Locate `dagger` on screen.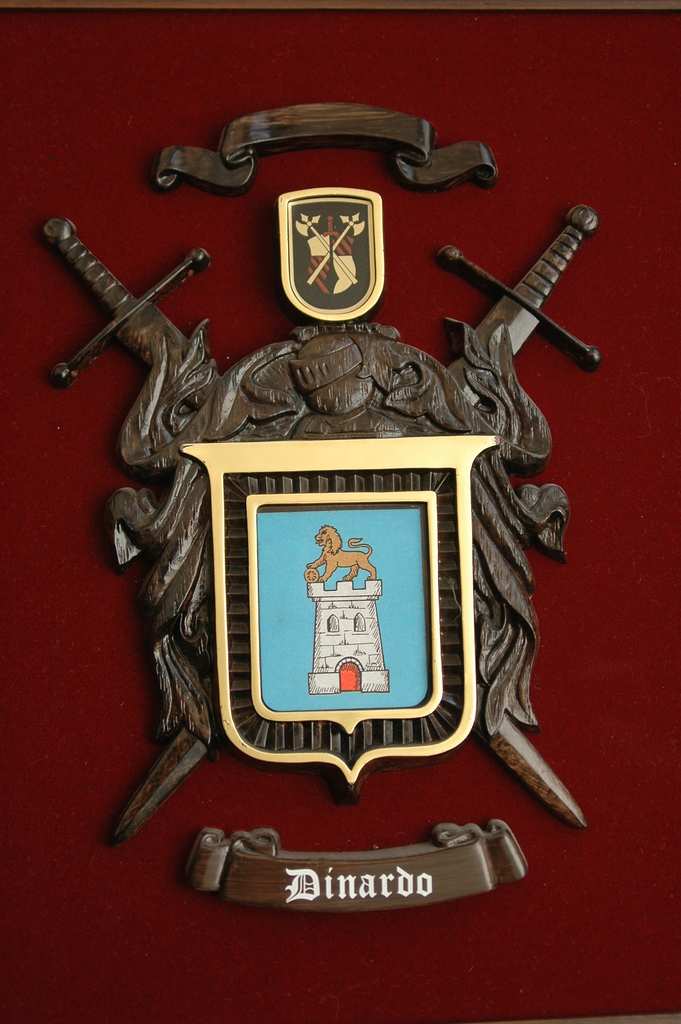
On screen at 32, 211, 591, 834.
